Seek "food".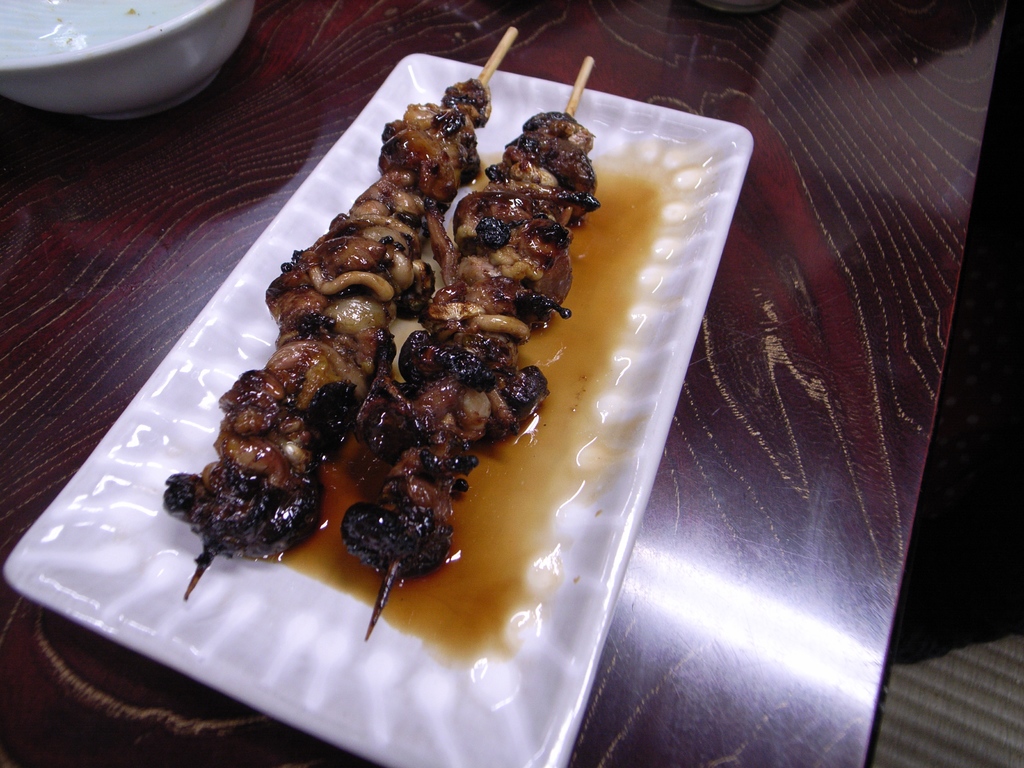
crop(200, 131, 639, 660).
